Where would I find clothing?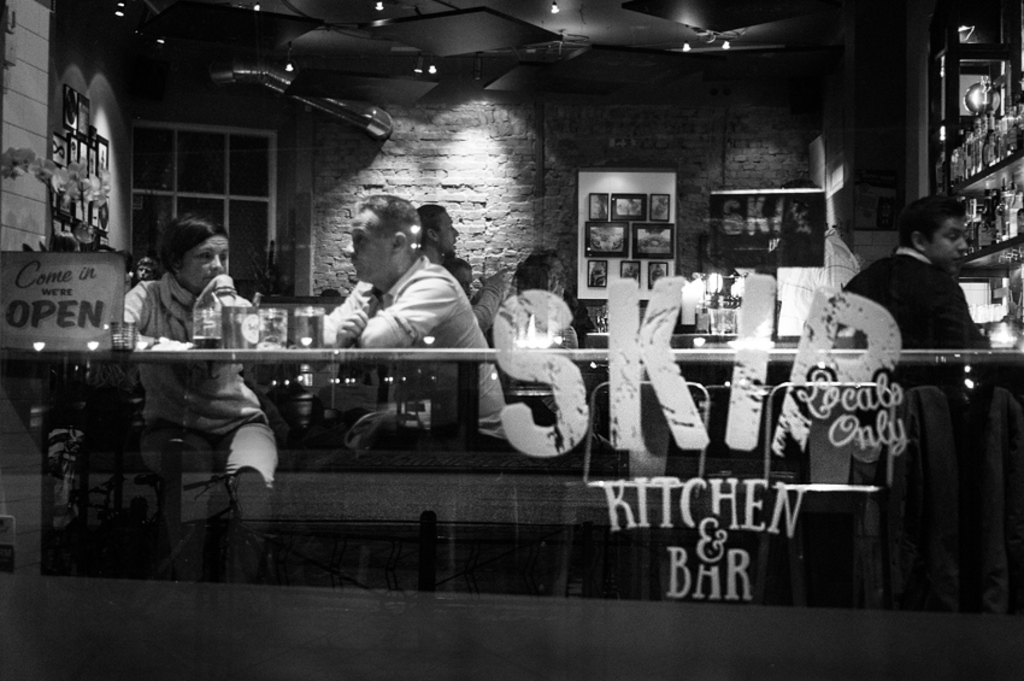
At [322, 254, 508, 453].
